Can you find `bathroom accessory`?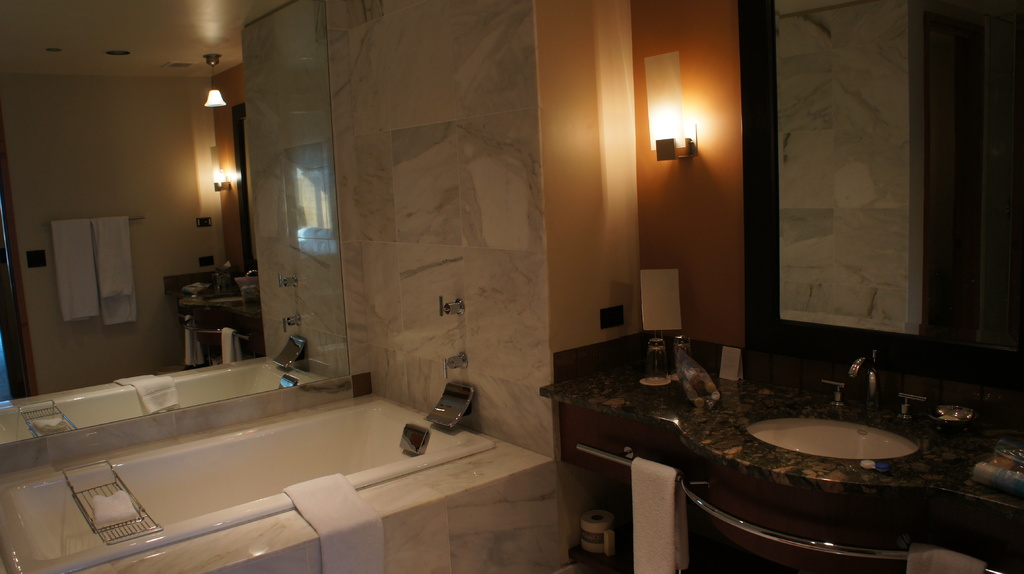
Yes, bounding box: left=743, top=415, right=927, bottom=461.
